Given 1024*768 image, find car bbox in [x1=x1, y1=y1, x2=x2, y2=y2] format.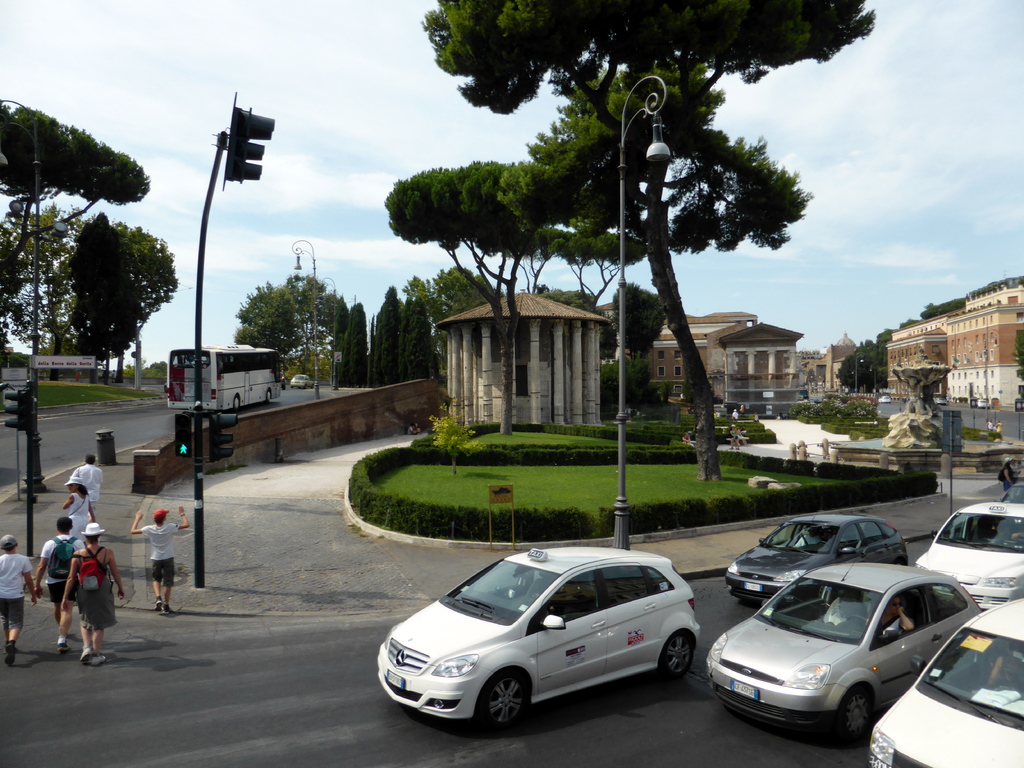
[x1=280, y1=371, x2=285, y2=389].
